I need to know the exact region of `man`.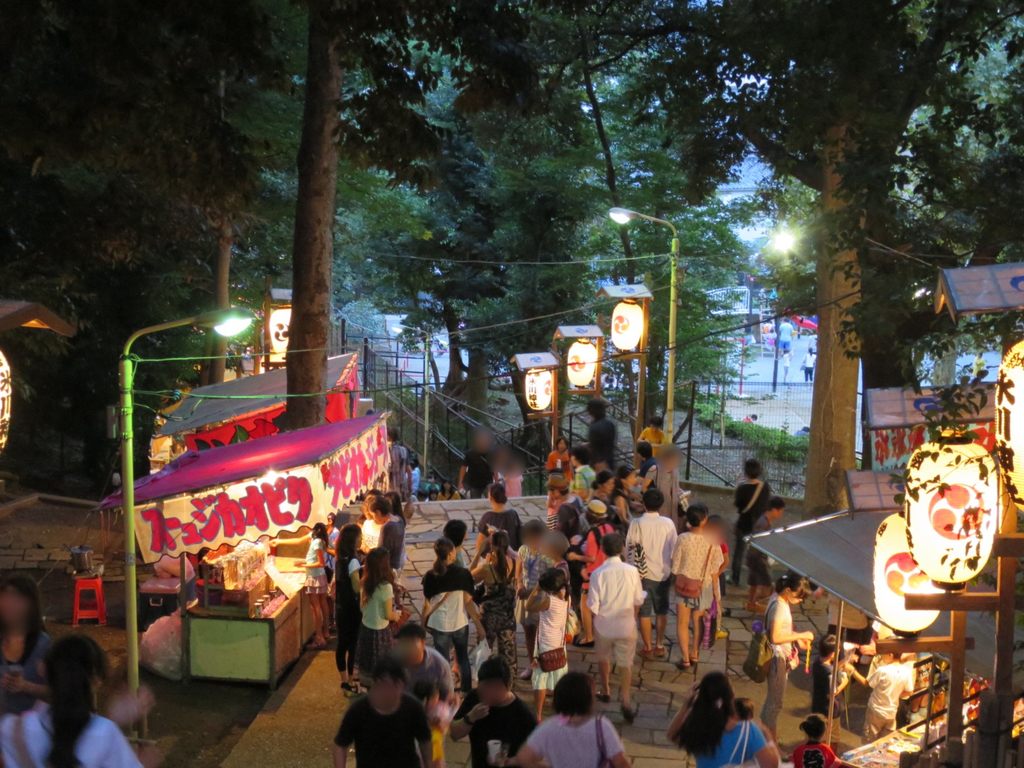
Region: bbox=(397, 624, 460, 765).
